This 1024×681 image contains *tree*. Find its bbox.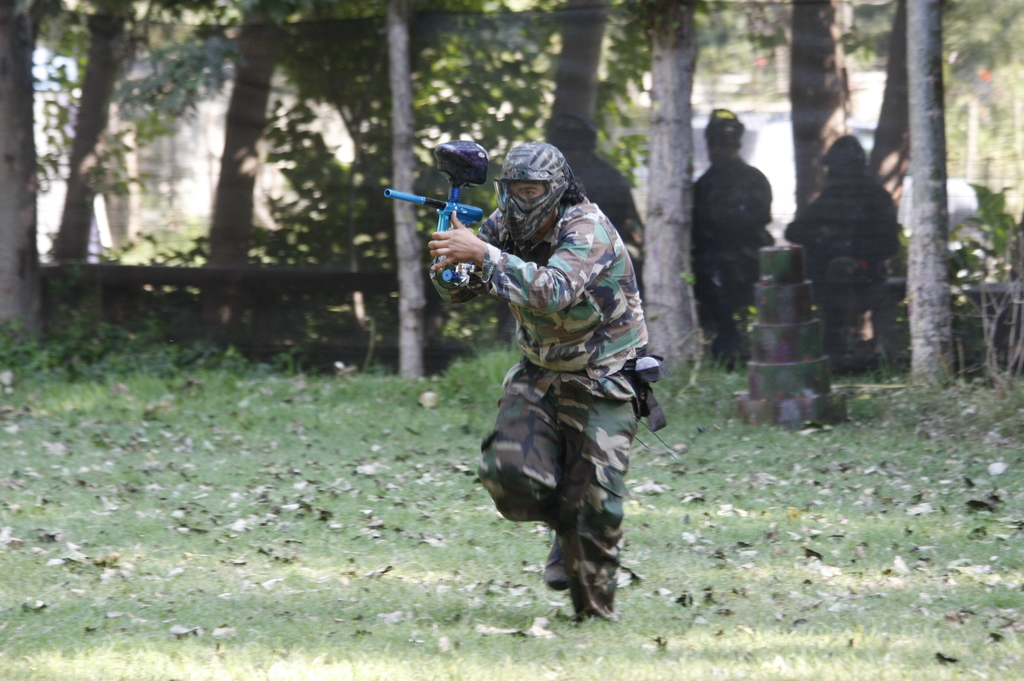
(634, 0, 719, 374).
